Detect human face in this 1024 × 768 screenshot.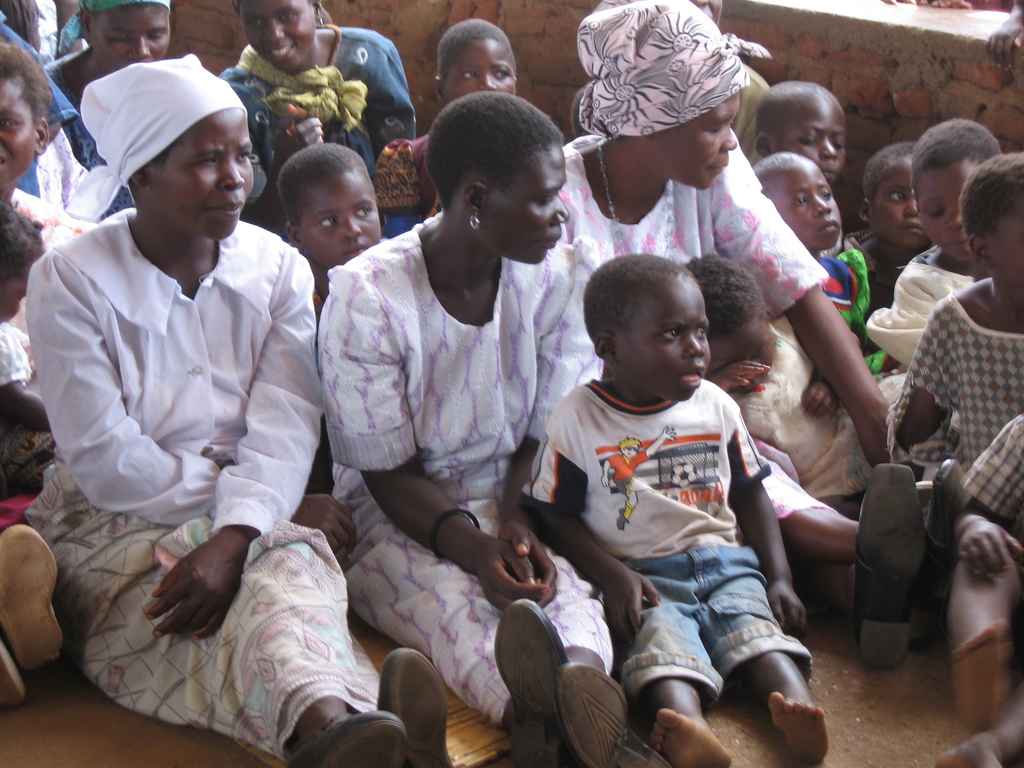
Detection: crop(773, 164, 840, 252).
